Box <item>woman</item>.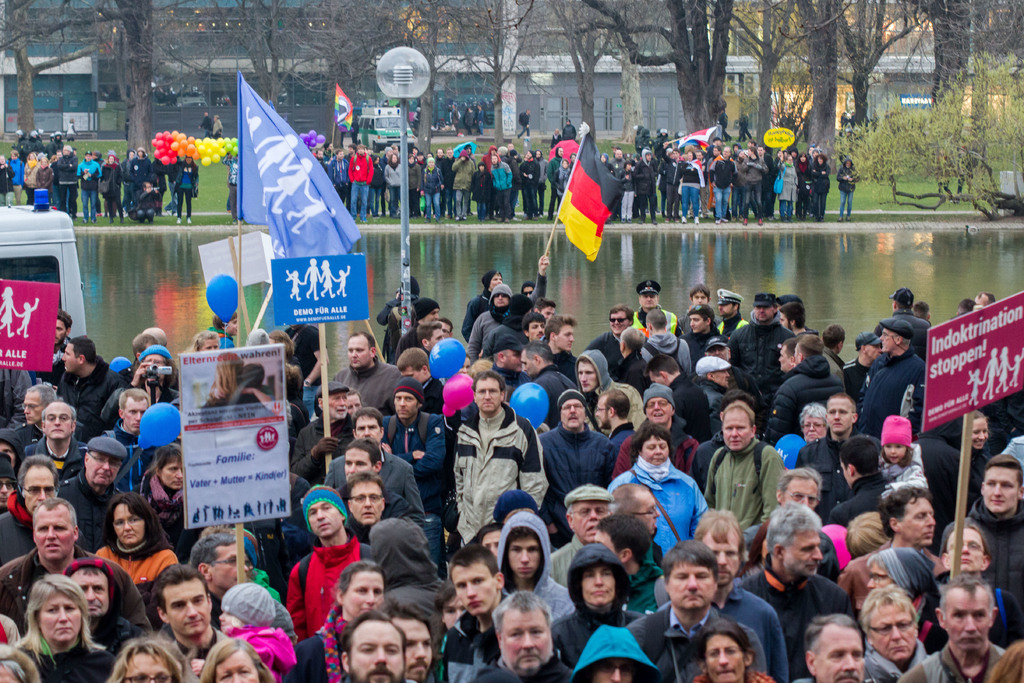
locate(810, 154, 829, 223).
